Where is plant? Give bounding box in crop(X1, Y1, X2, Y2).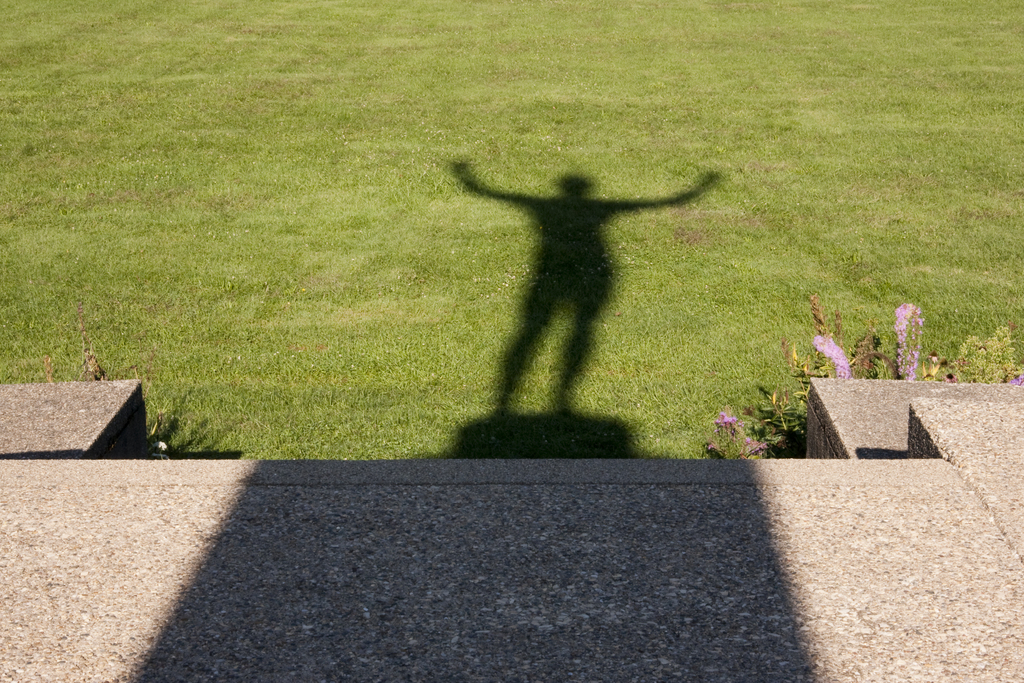
crop(945, 327, 1016, 393).
